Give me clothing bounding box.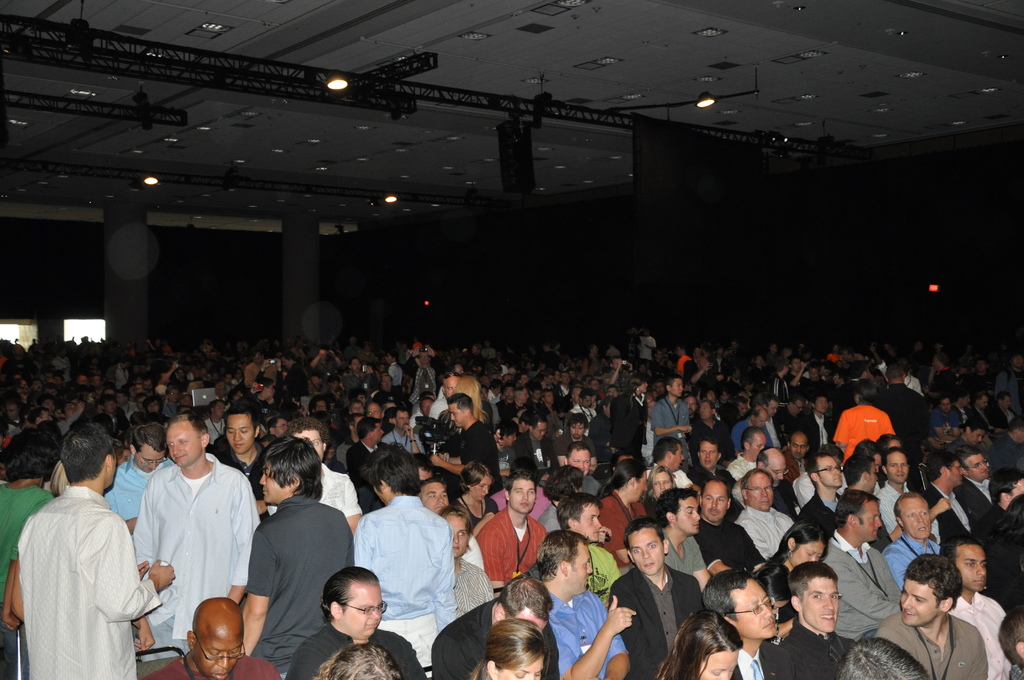
10, 420, 22, 436.
